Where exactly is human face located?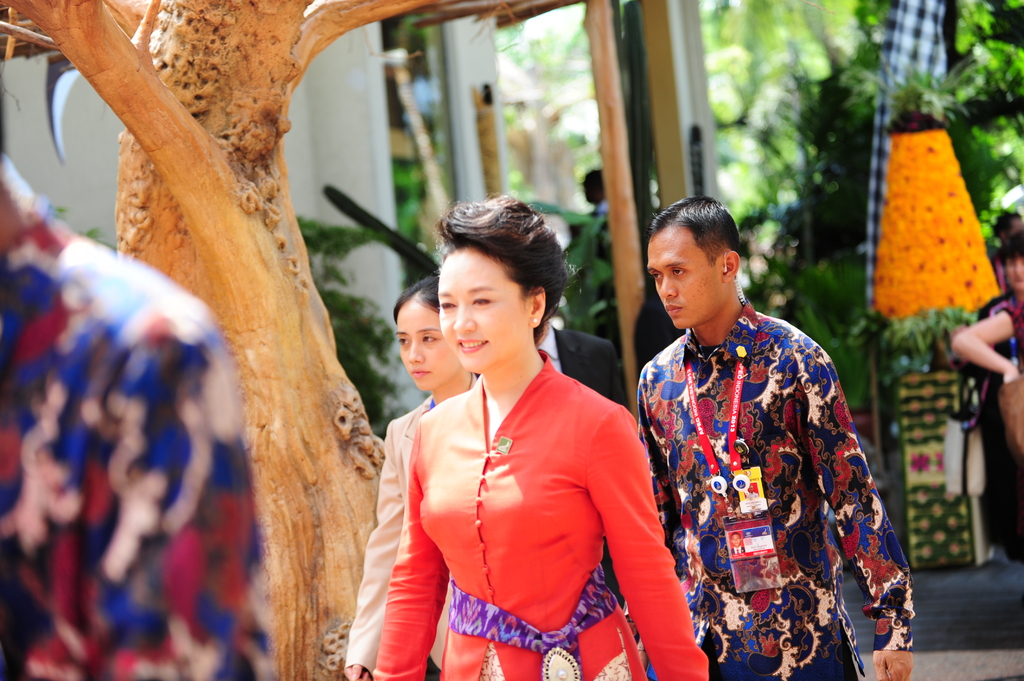
Its bounding box is bbox=(437, 249, 533, 371).
